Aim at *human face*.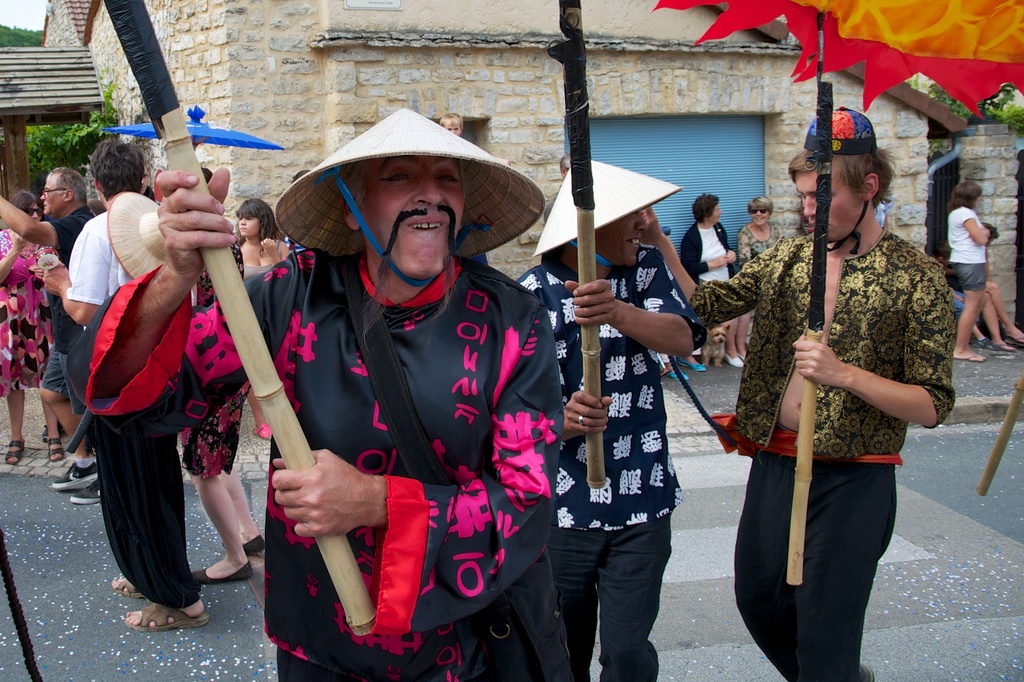
Aimed at bbox(350, 148, 456, 273).
